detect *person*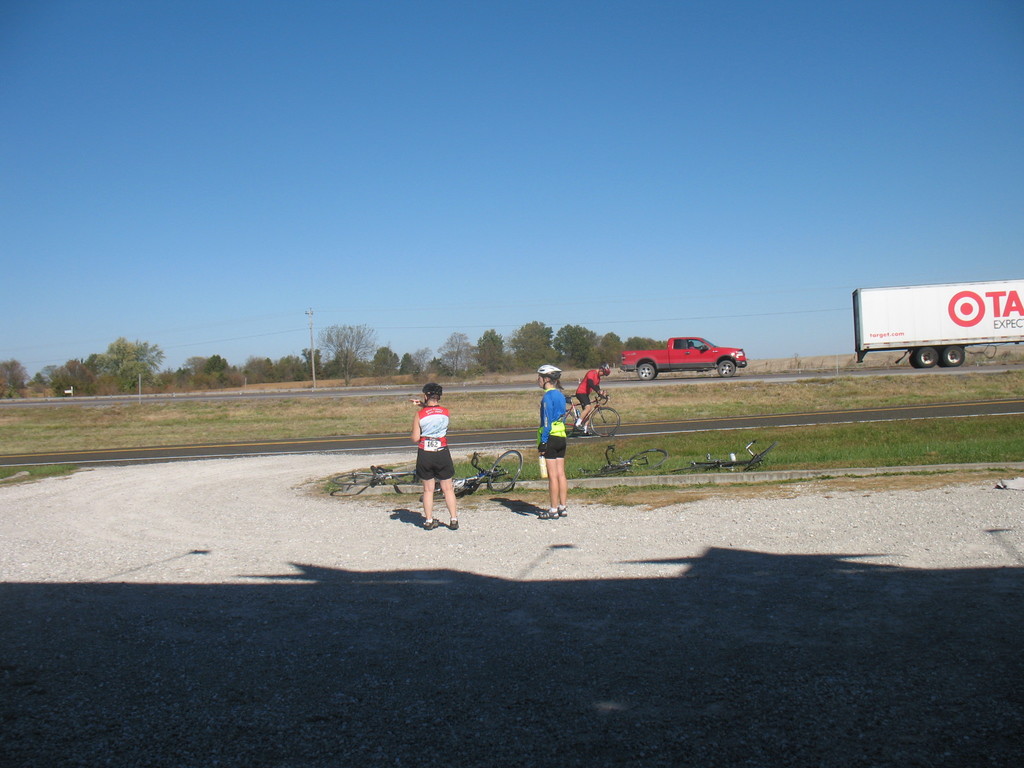
bbox(532, 365, 567, 521)
